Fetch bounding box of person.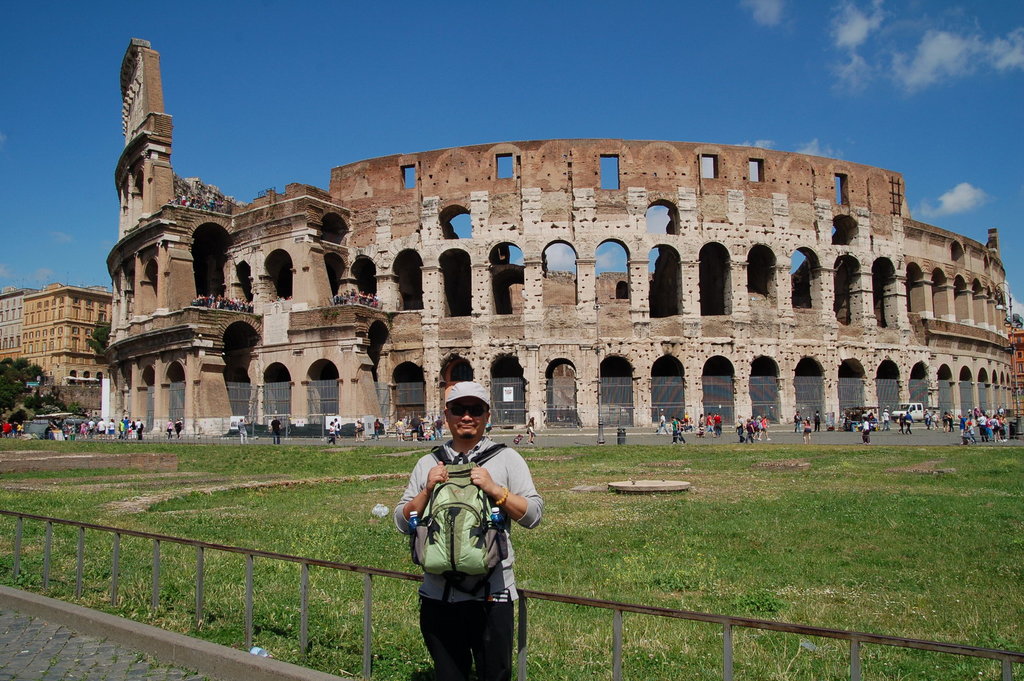
Bbox: l=355, t=418, r=360, b=438.
